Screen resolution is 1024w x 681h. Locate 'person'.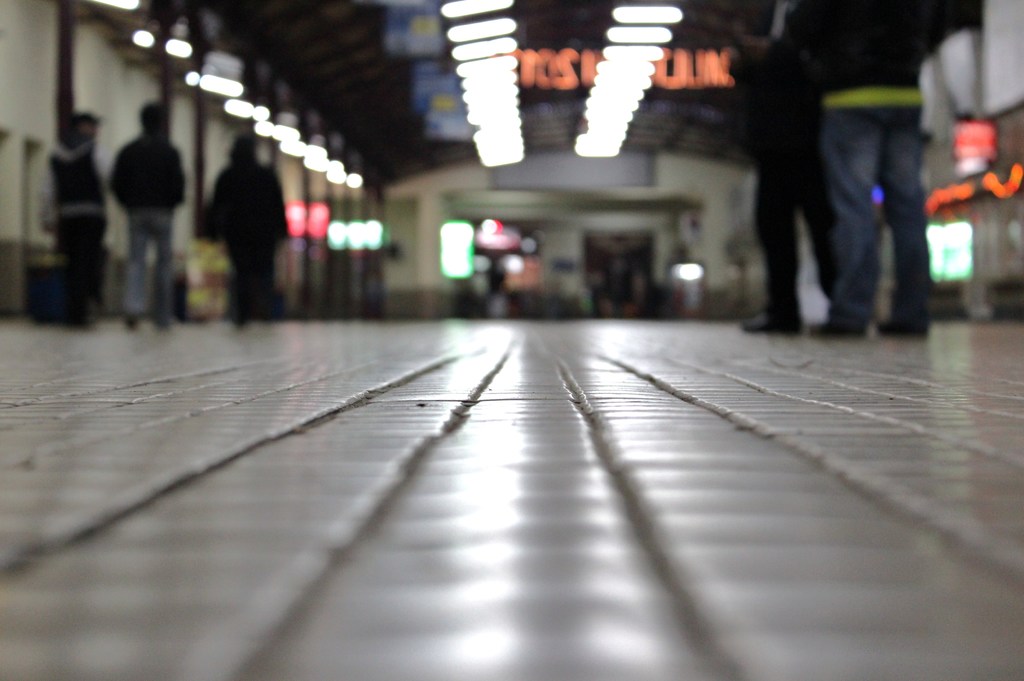
left=806, top=0, right=930, bottom=331.
